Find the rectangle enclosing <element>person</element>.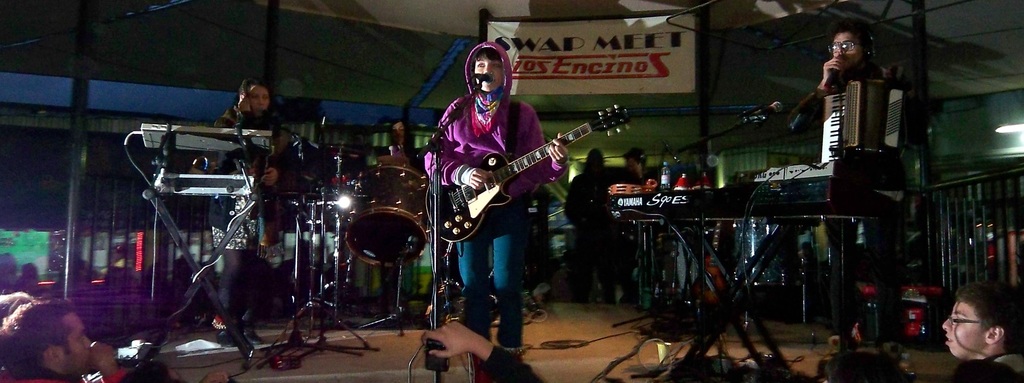
937, 286, 1023, 379.
